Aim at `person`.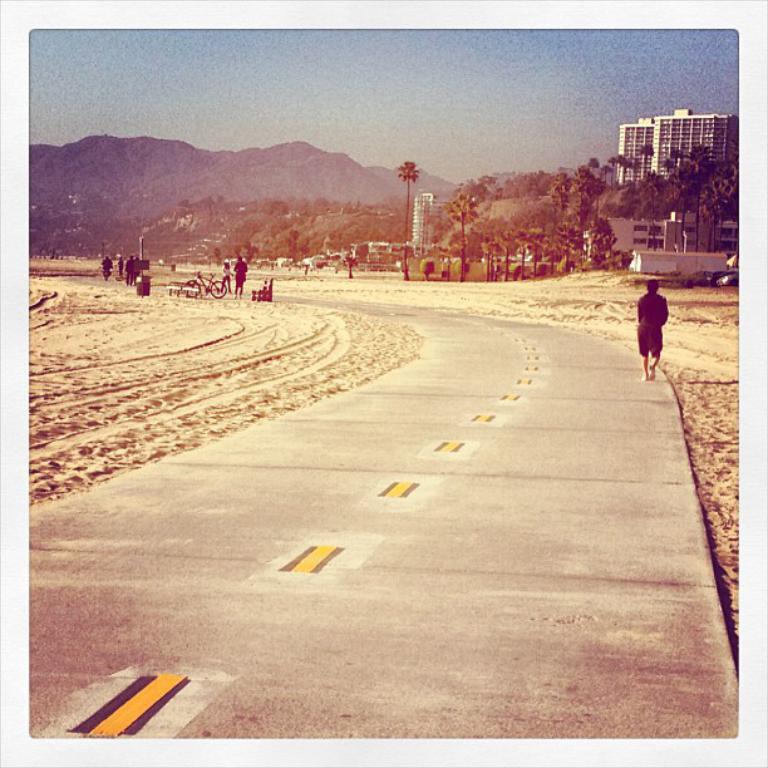
Aimed at <bbox>637, 280, 669, 380</bbox>.
